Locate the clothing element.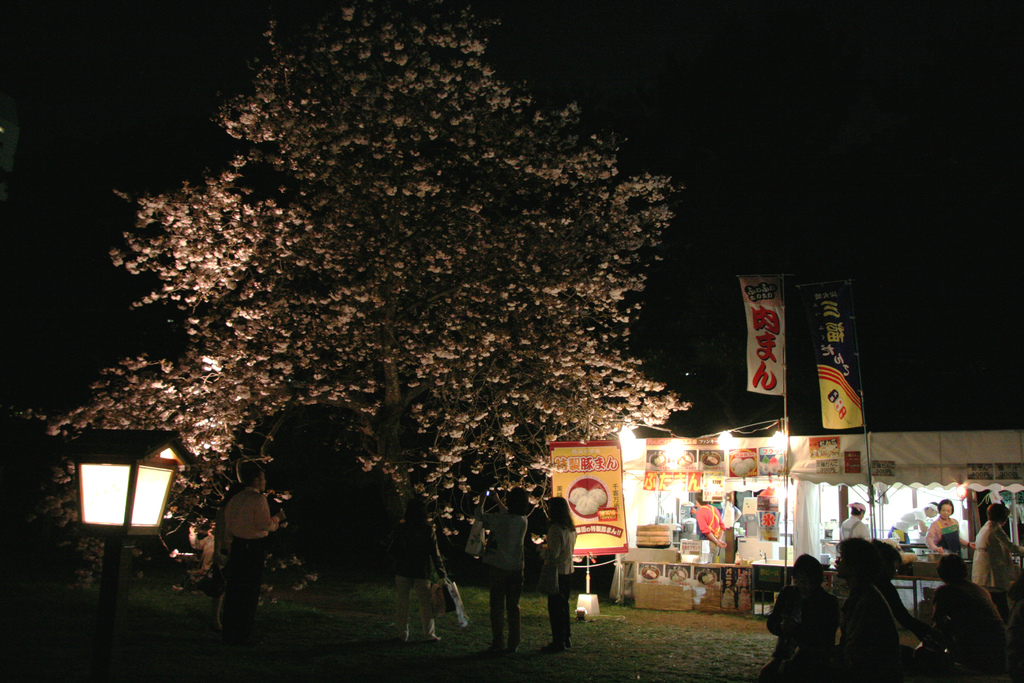
Element bbox: select_region(967, 518, 1016, 614).
